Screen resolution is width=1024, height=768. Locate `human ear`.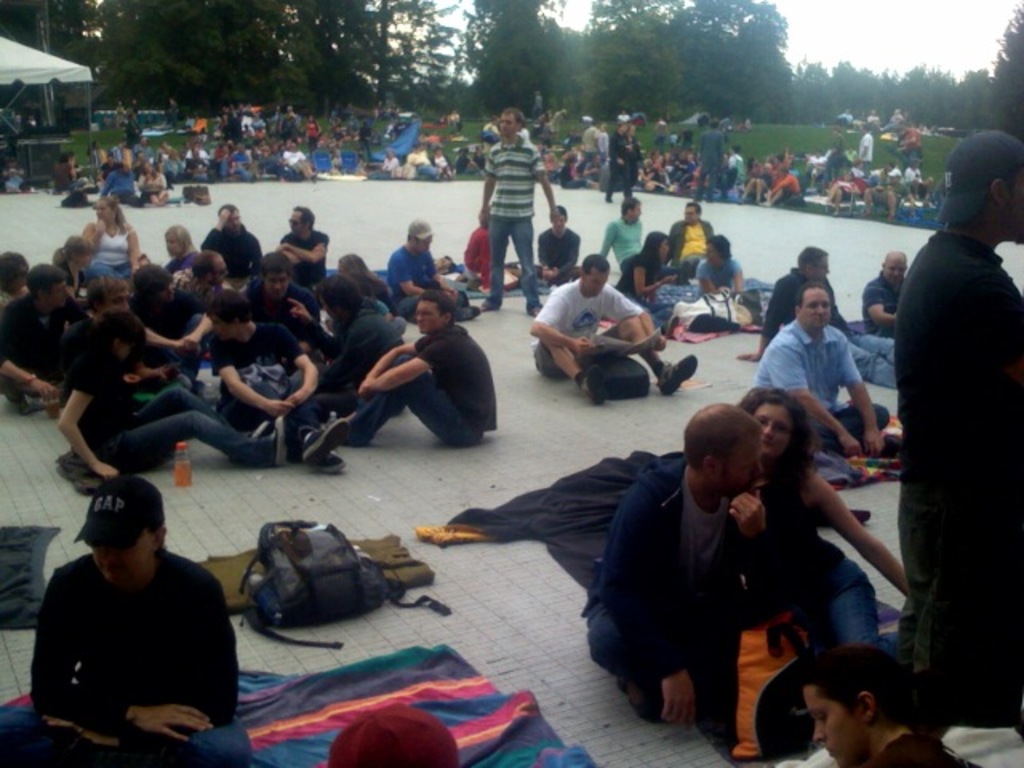
859 691 875 718.
